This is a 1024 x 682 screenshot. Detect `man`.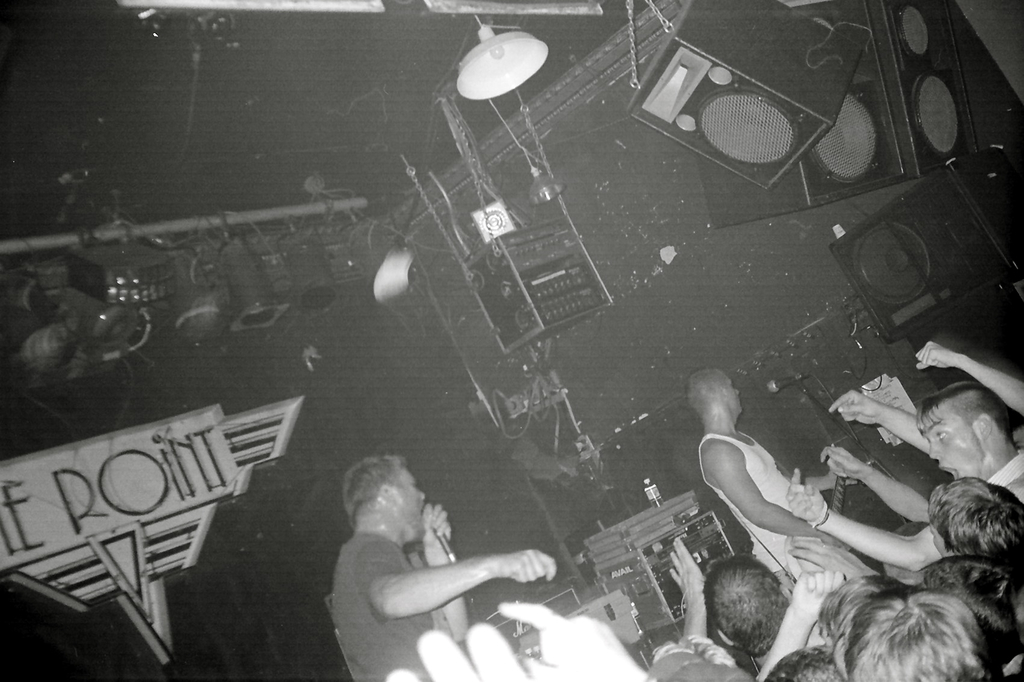
<region>680, 364, 865, 602</region>.
